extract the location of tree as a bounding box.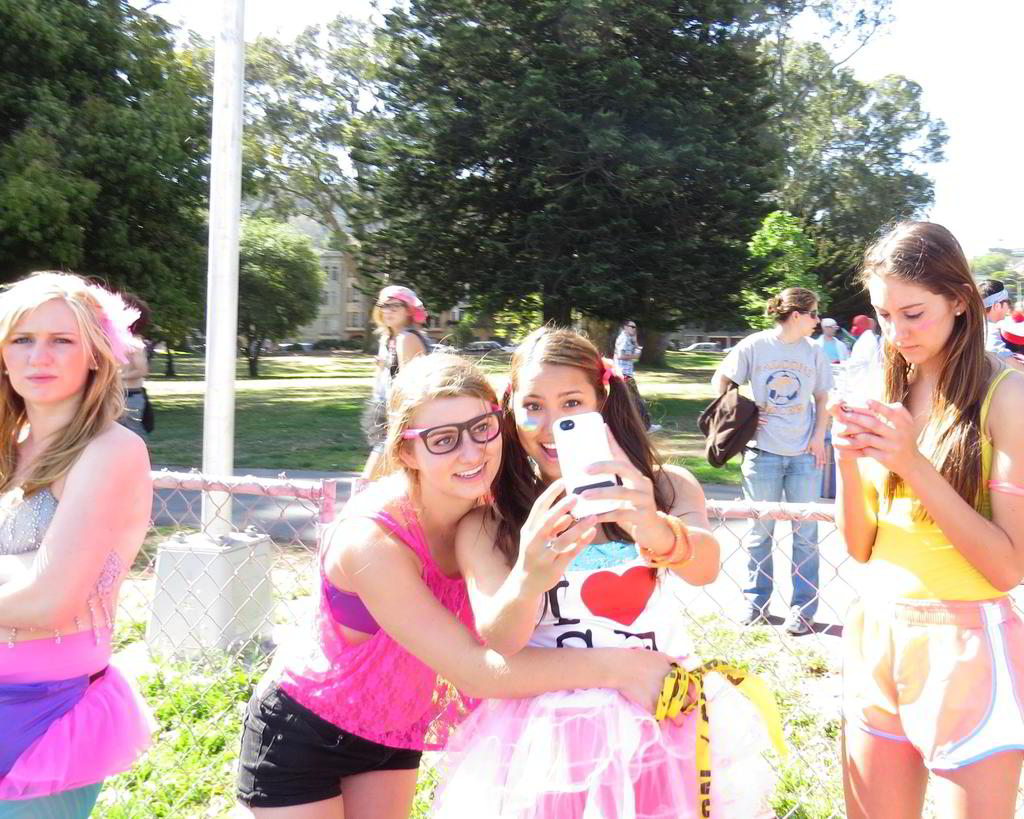
{"x1": 330, "y1": 0, "x2": 803, "y2": 323}.
